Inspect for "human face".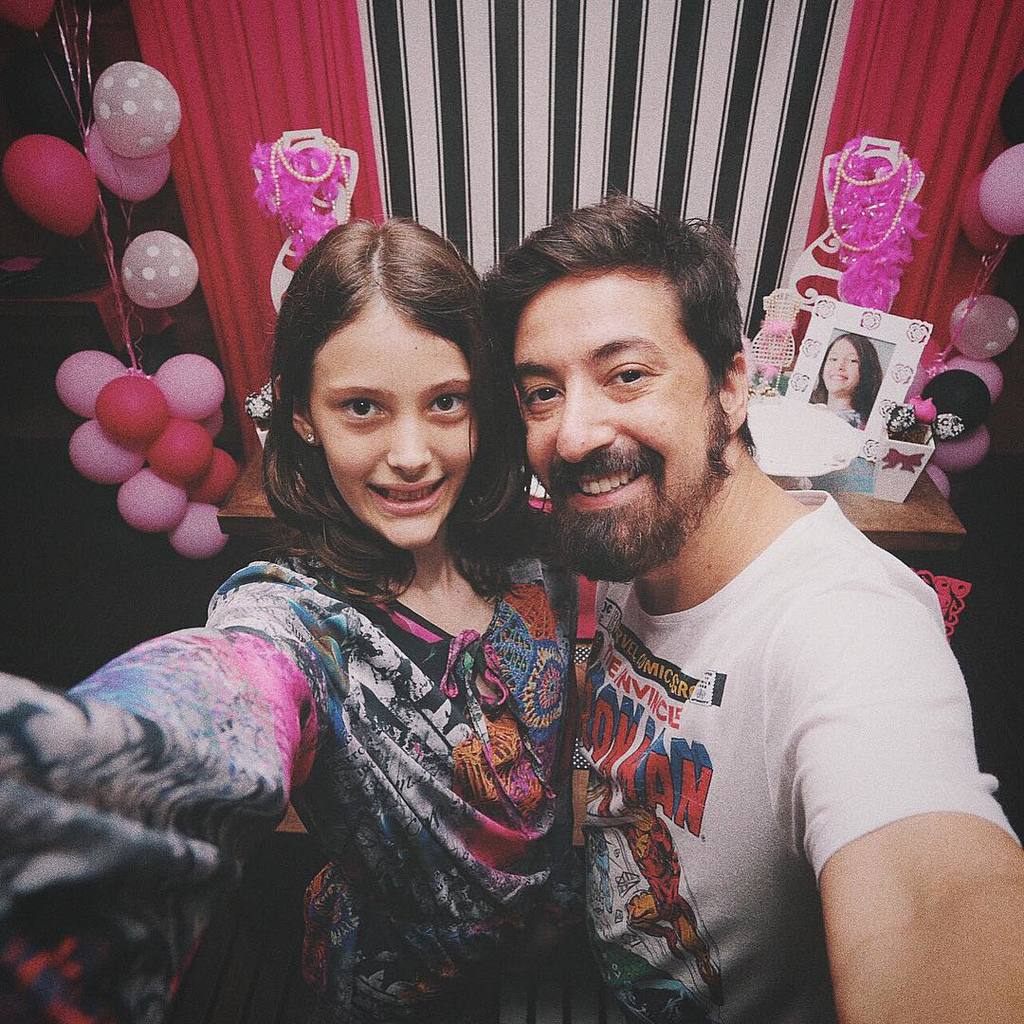
Inspection: [820,333,859,392].
